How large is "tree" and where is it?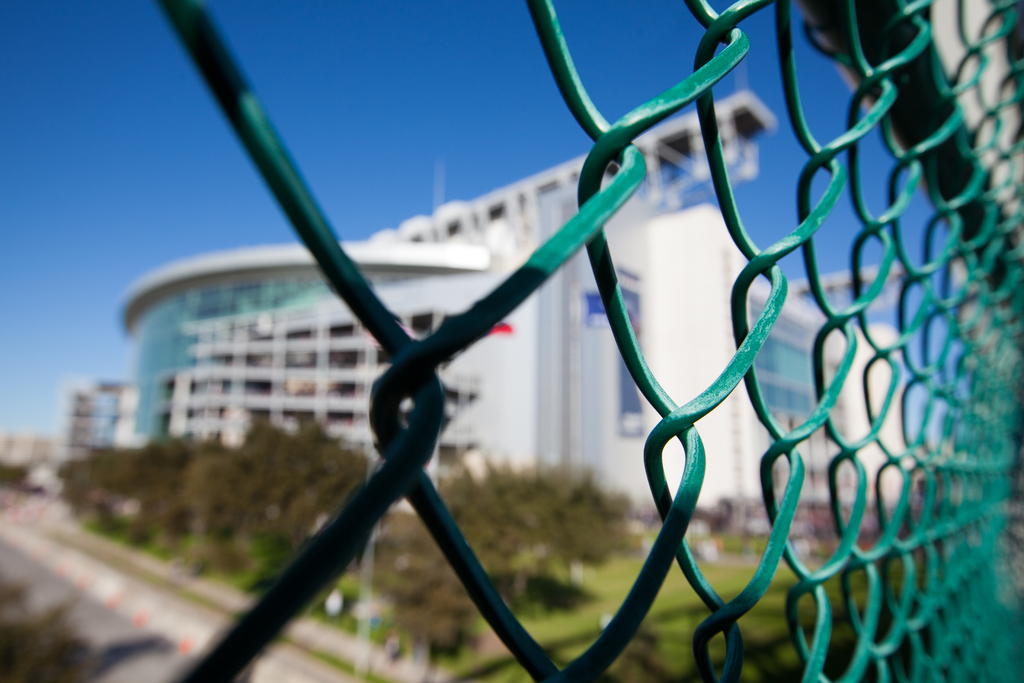
Bounding box: x1=442 y1=466 x2=637 y2=609.
